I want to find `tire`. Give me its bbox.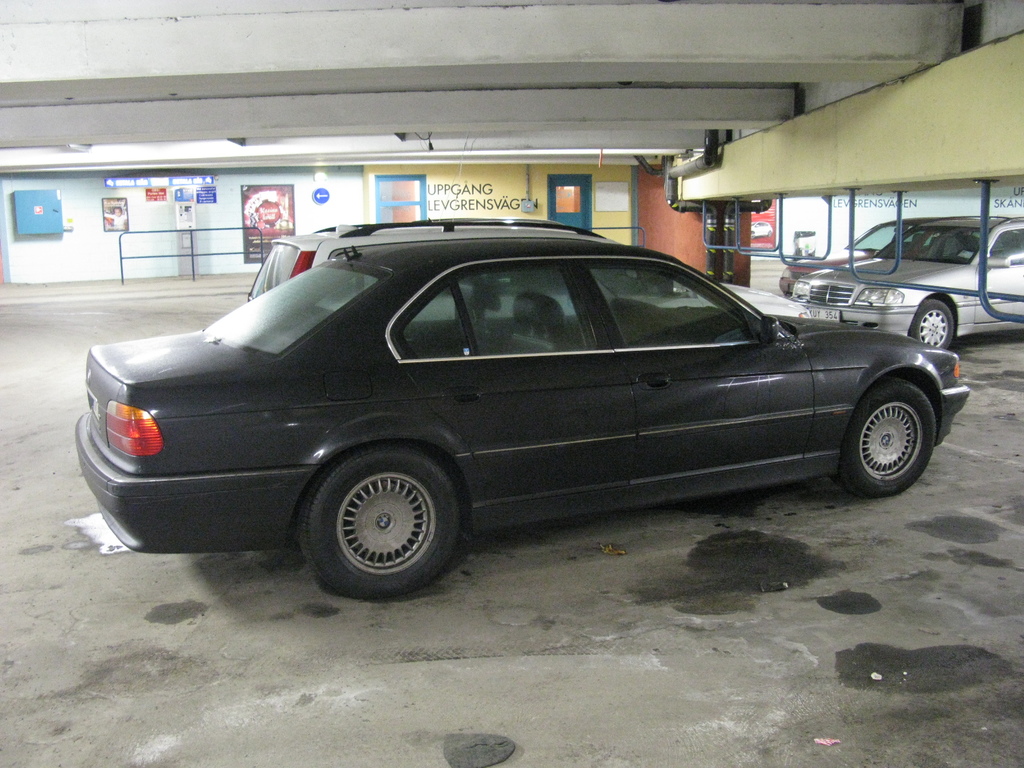
844:380:940:493.
